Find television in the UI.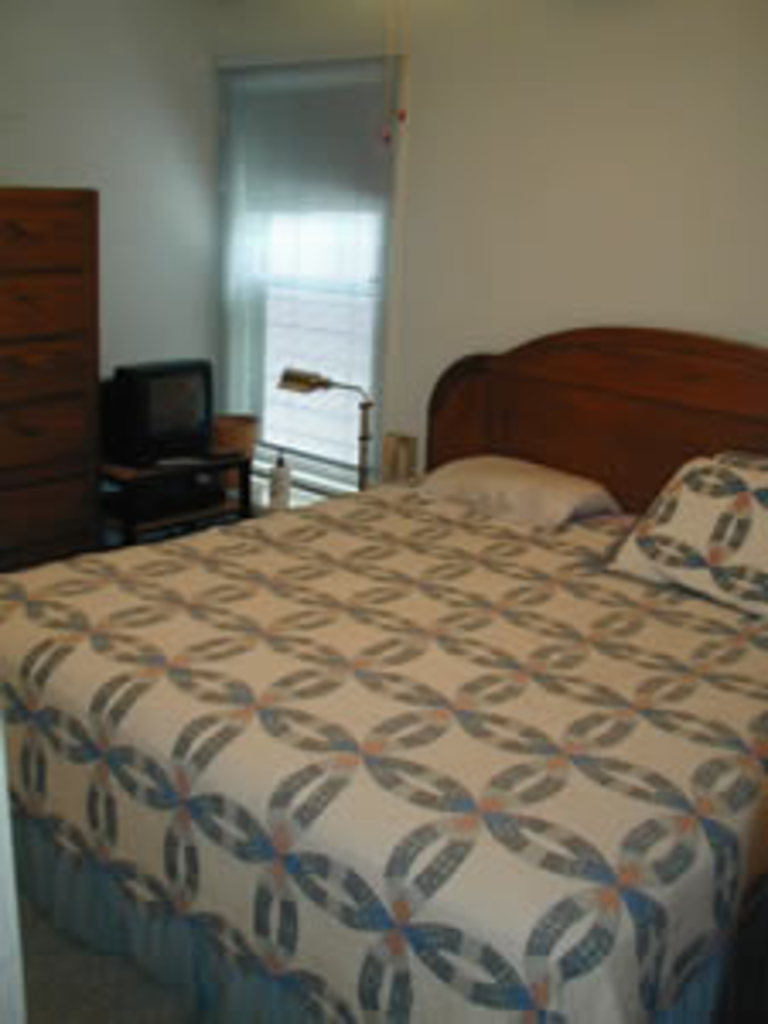
UI element at x1=99, y1=358, x2=212, y2=464.
